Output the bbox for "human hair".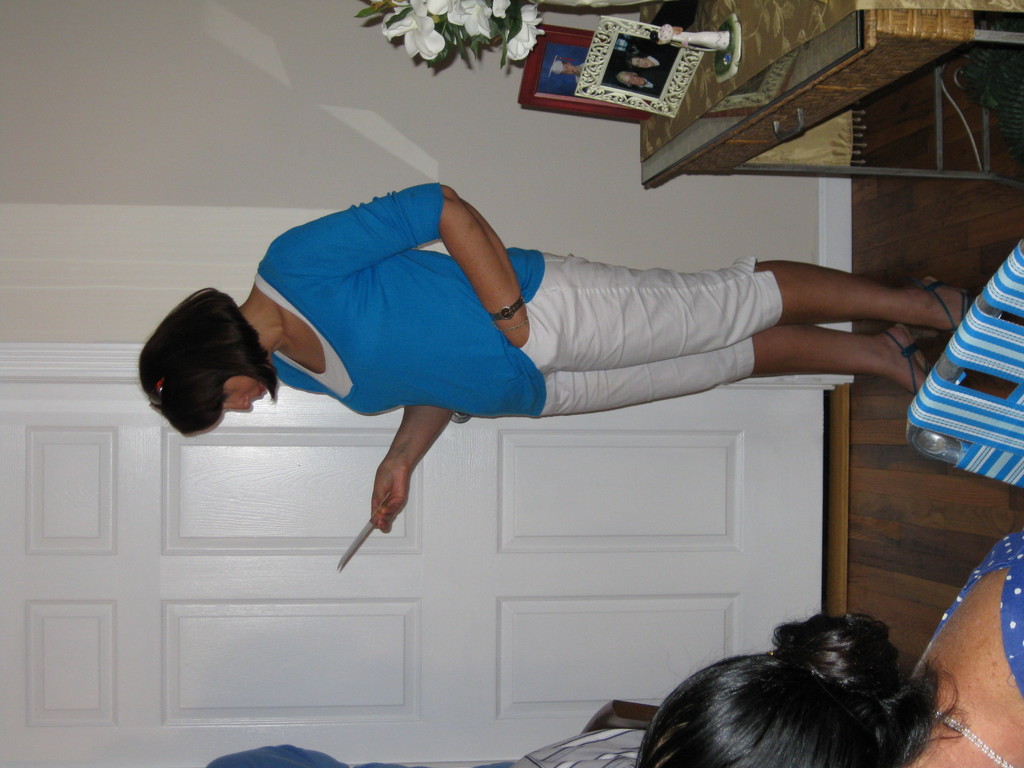
131/287/269/459.
